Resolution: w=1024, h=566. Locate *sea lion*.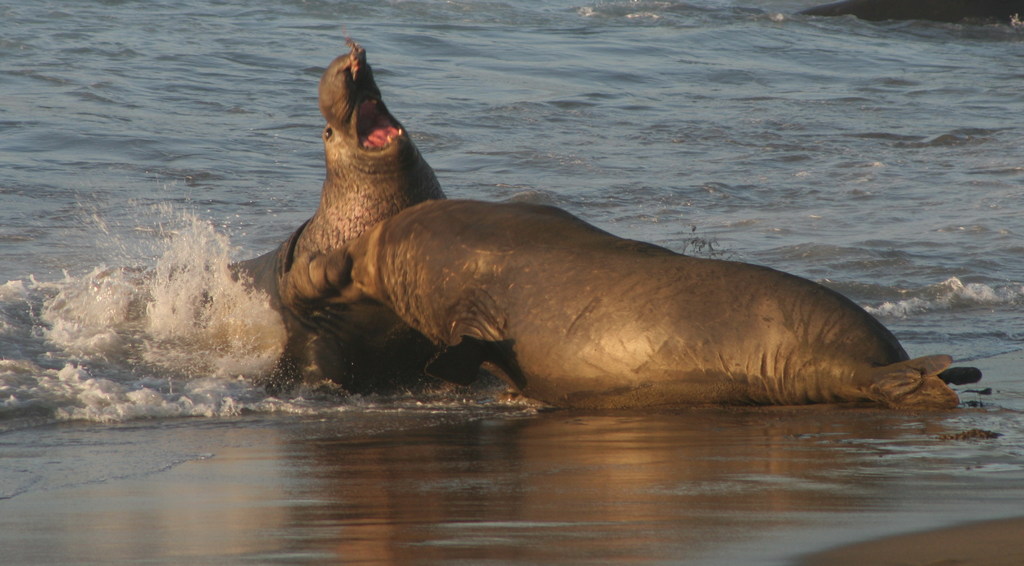
(223,36,453,388).
